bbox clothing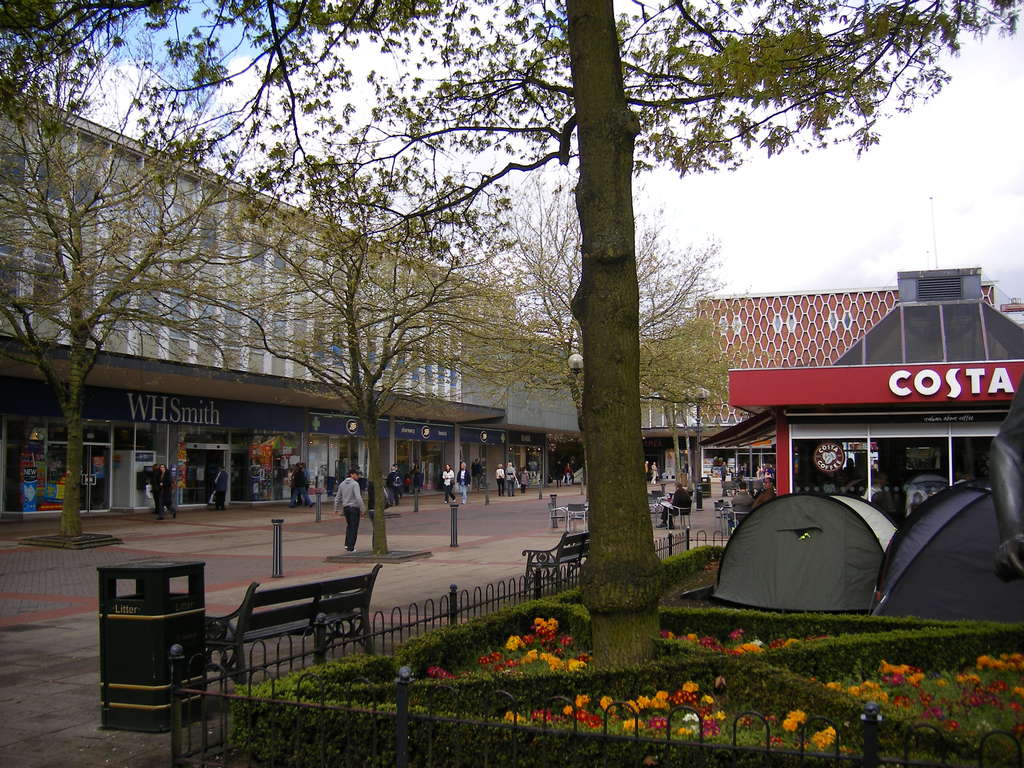
left=455, top=466, right=472, bottom=502
